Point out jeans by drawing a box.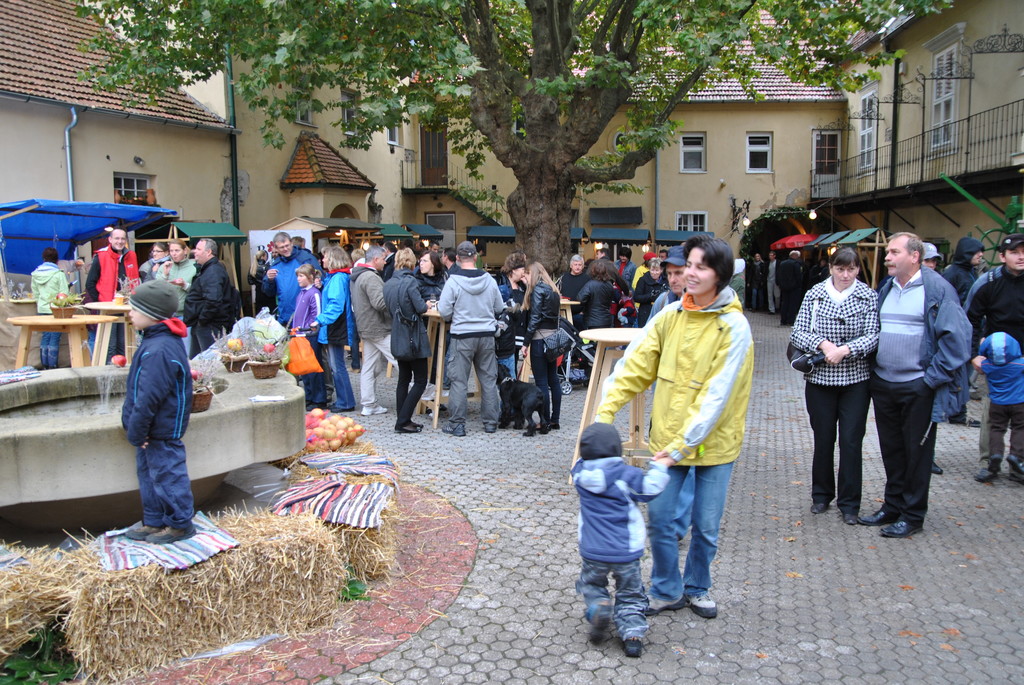
locate(300, 340, 325, 411).
